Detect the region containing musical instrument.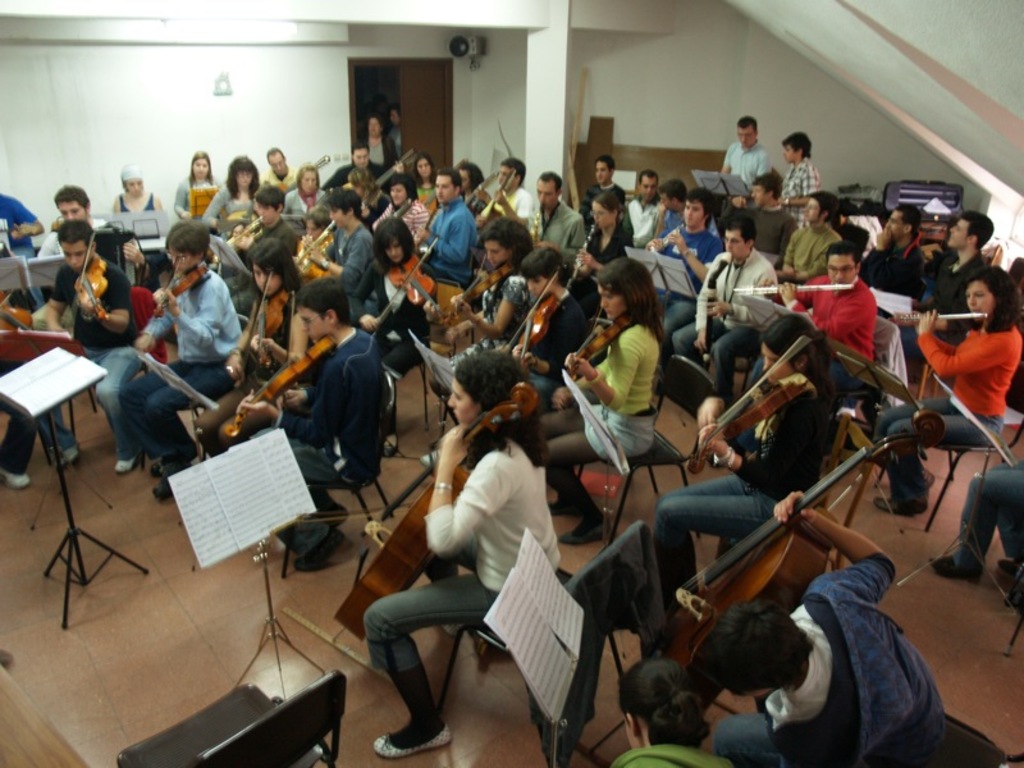
bbox(659, 424, 901, 663).
